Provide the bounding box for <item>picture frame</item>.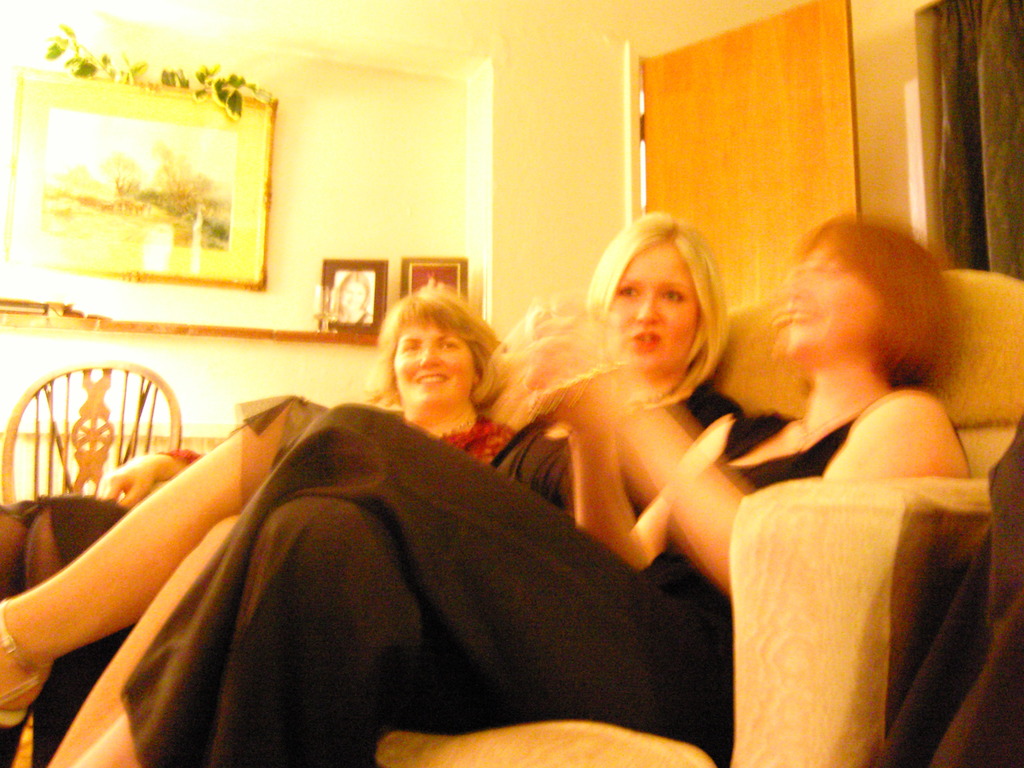
<box>0,81,274,296</box>.
